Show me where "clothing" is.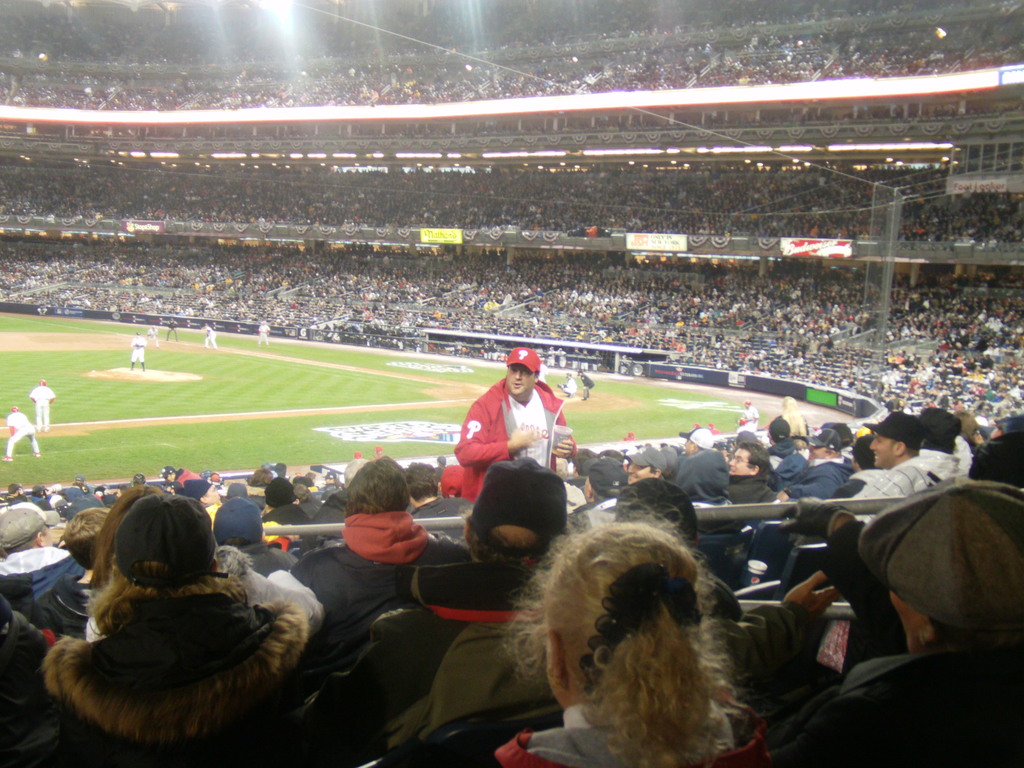
"clothing" is at pyautogui.locateOnScreen(456, 373, 578, 506).
